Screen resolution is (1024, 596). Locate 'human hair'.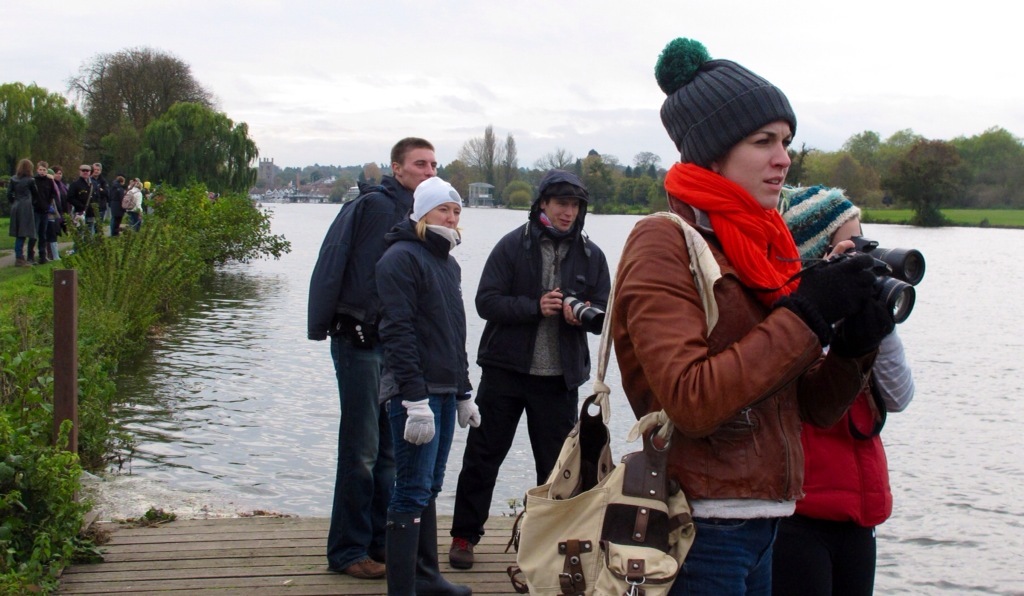
bbox(414, 211, 431, 247).
